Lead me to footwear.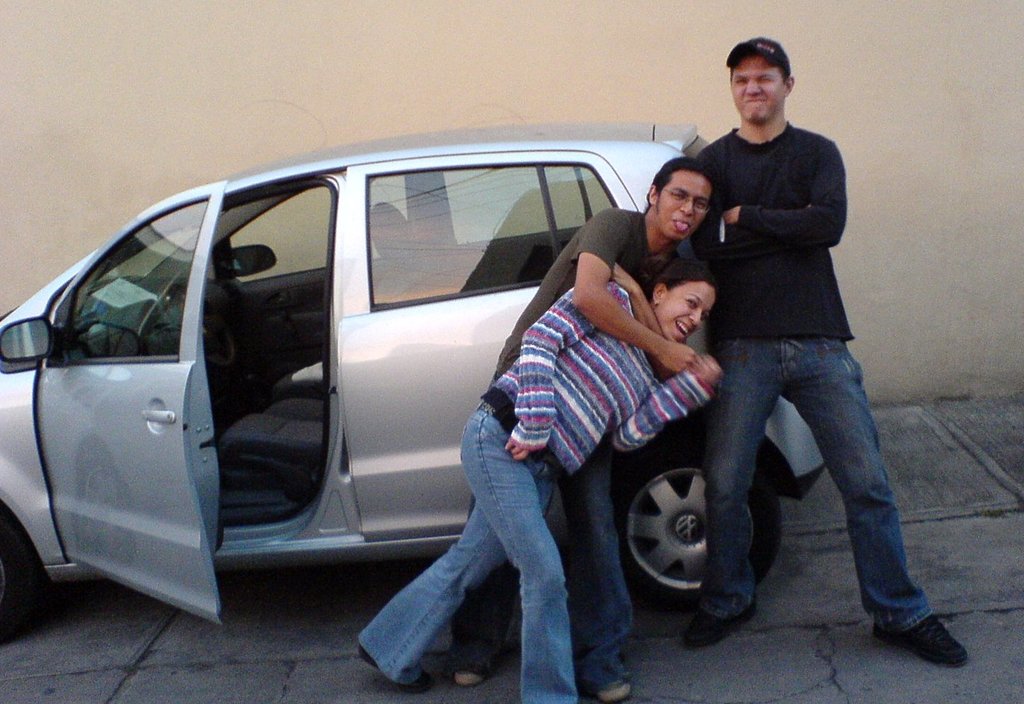
Lead to BBox(458, 659, 489, 689).
